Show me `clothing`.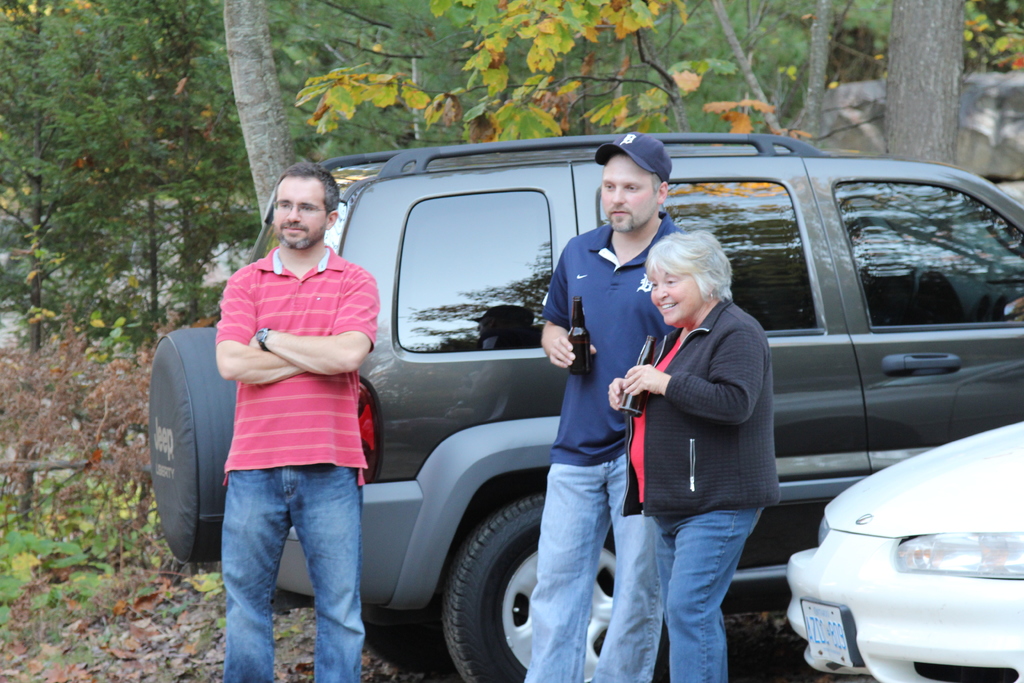
`clothing` is here: [208,242,379,682].
